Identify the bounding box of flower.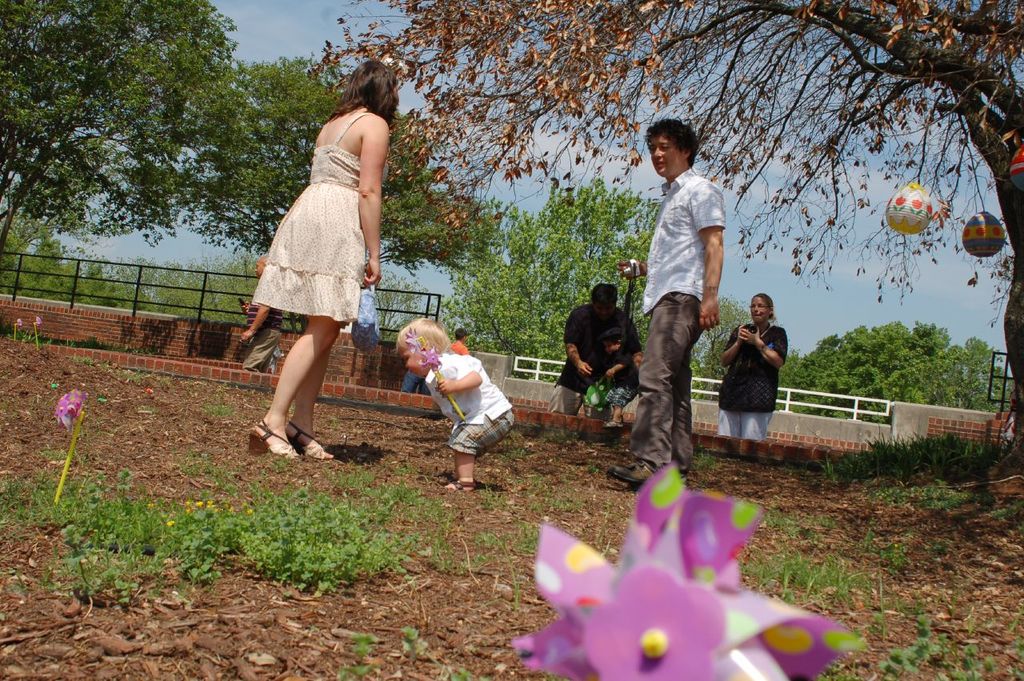
<region>406, 325, 426, 351</region>.
